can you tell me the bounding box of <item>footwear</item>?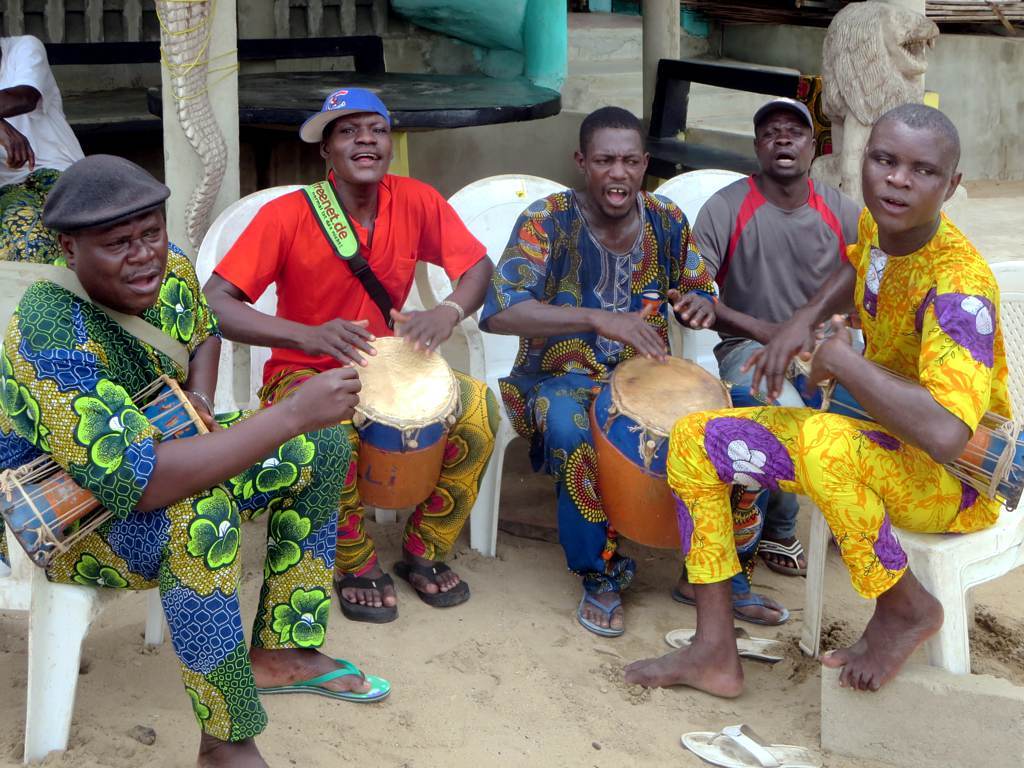
bbox=[686, 718, 808, 767].
